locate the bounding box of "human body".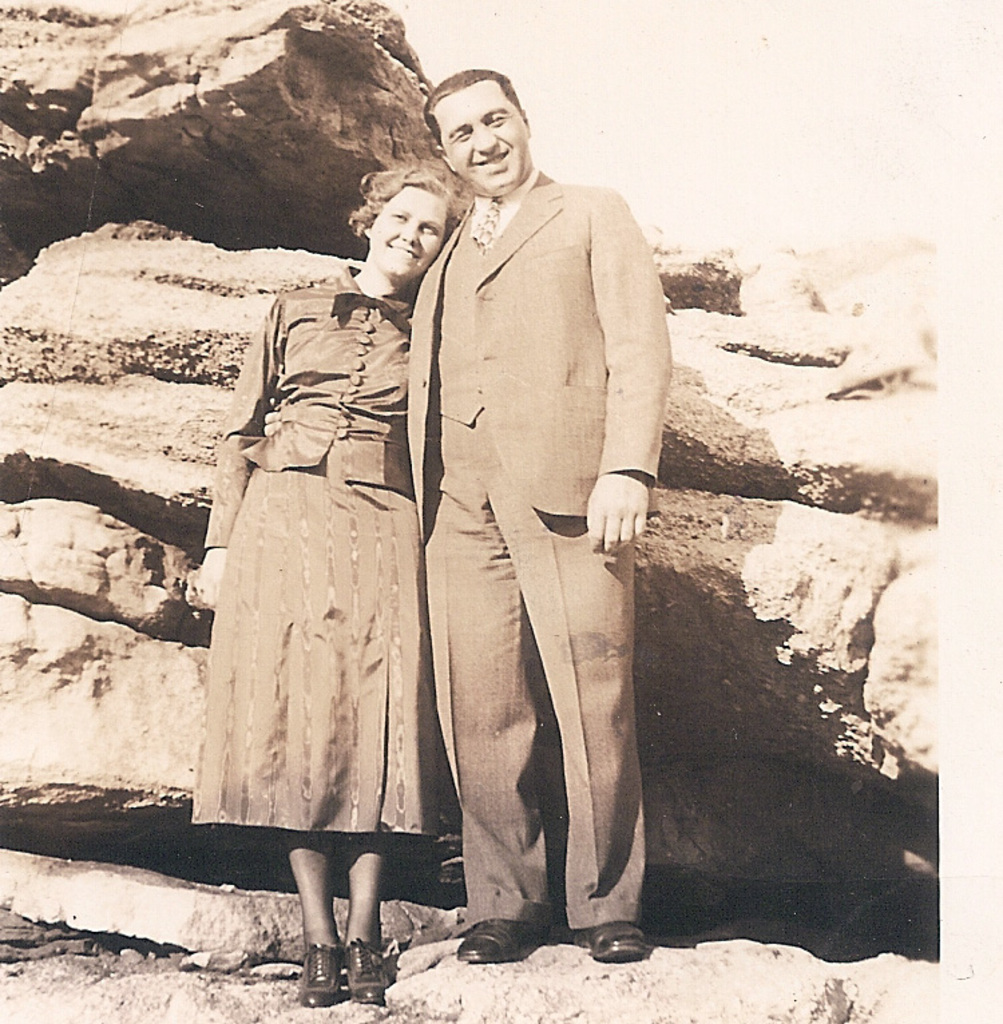
Bounding box: box(191, 259, 437, 1015).
